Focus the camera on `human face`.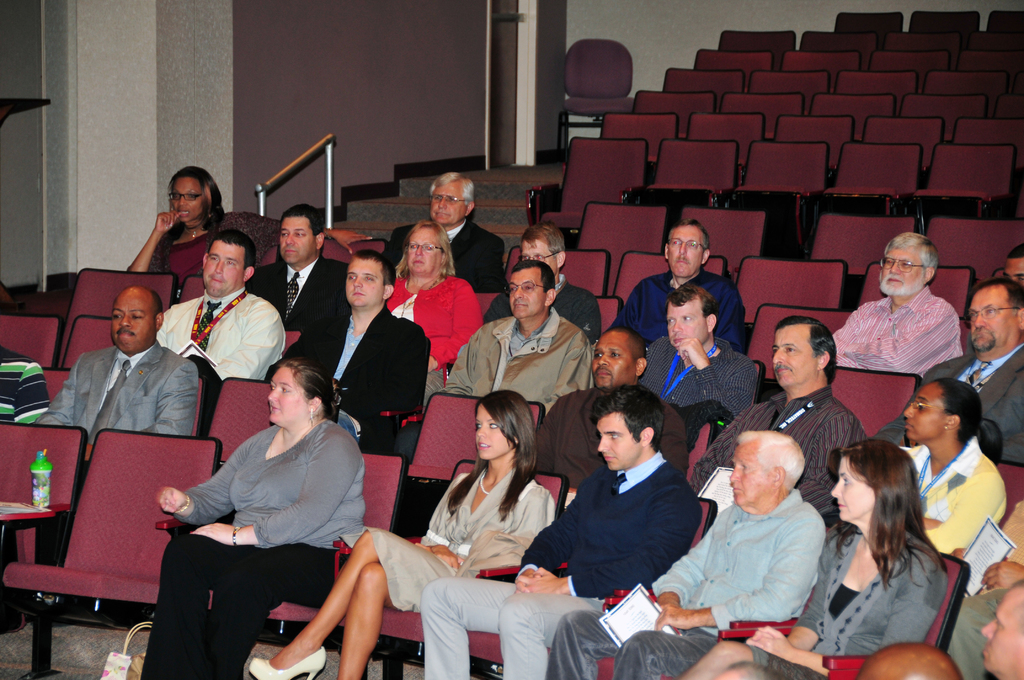
Focus region: region(669, 229, 701, 277).
